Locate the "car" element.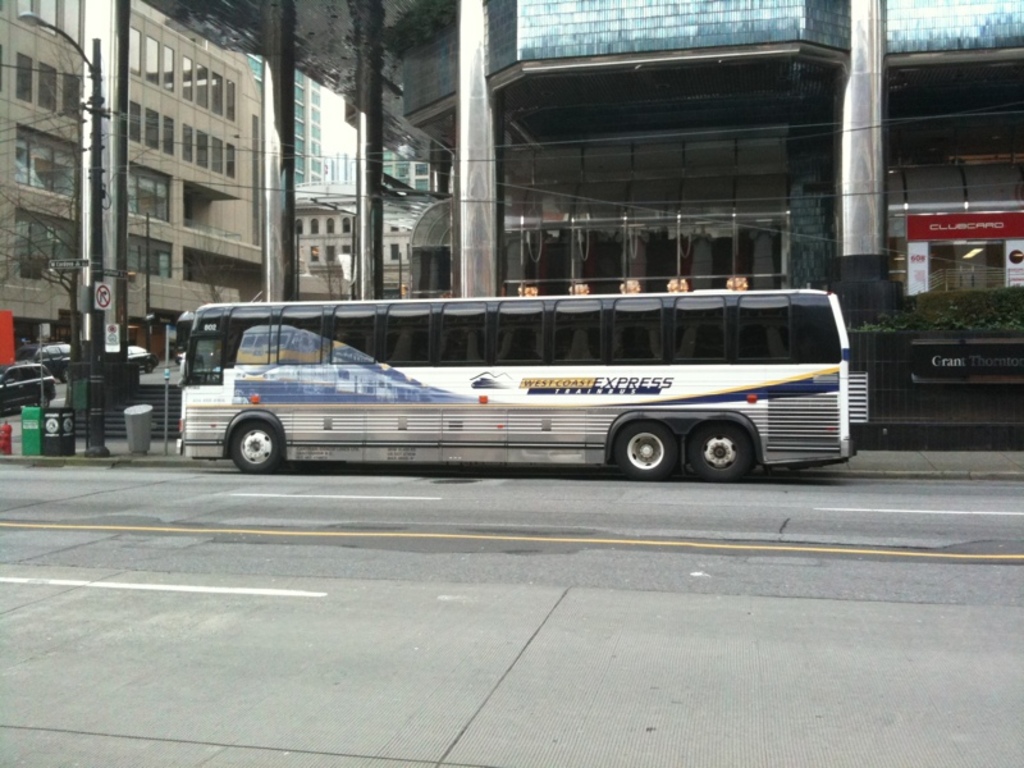
Element bbox: [left=17, top=339, right=74, bottom=384].
